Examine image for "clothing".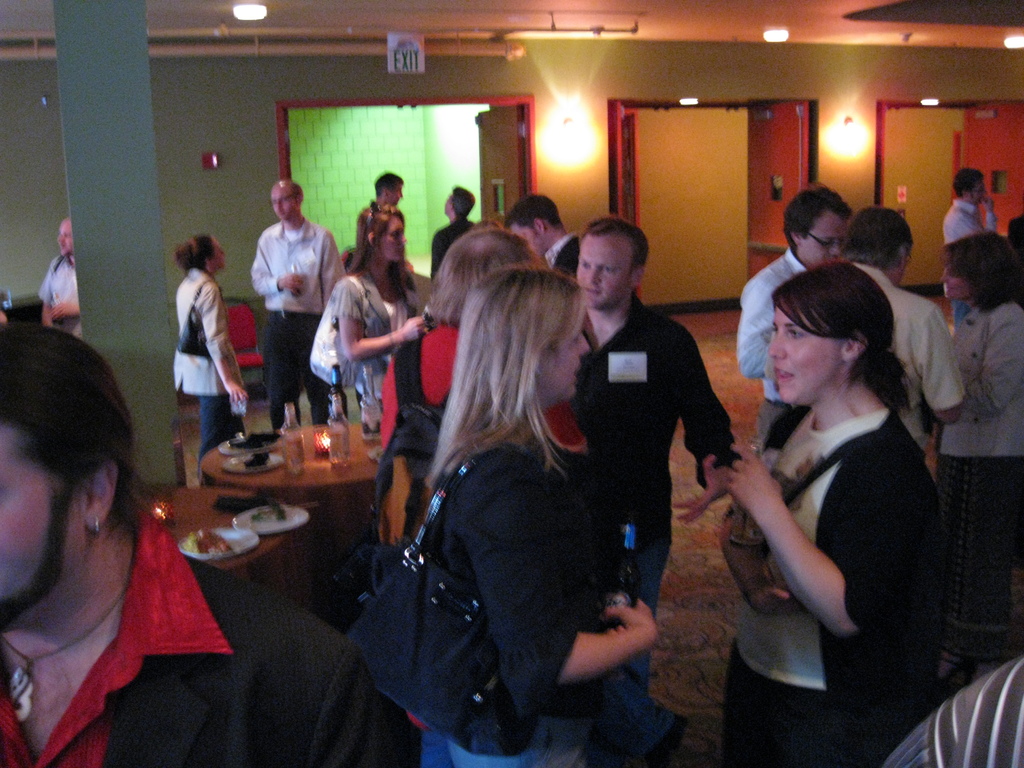
Examination result: {"left": 852, "top": 260, "right": 966, "bottom": 444}.
